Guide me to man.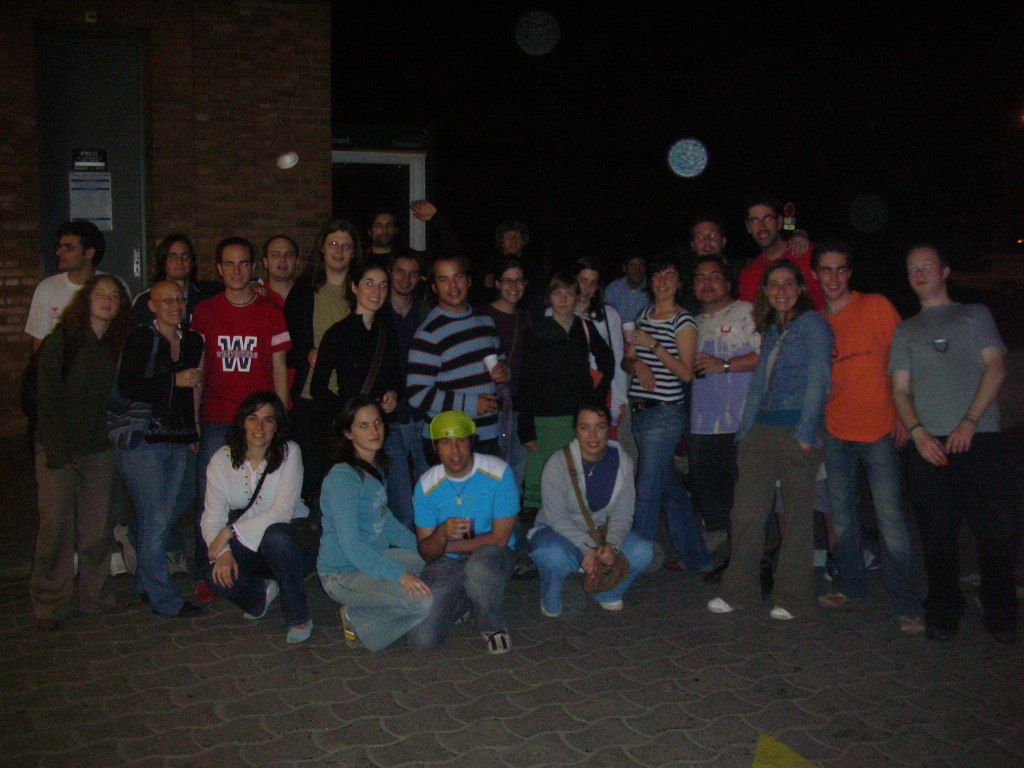
Guidance: (688, 220, 737, 276).
